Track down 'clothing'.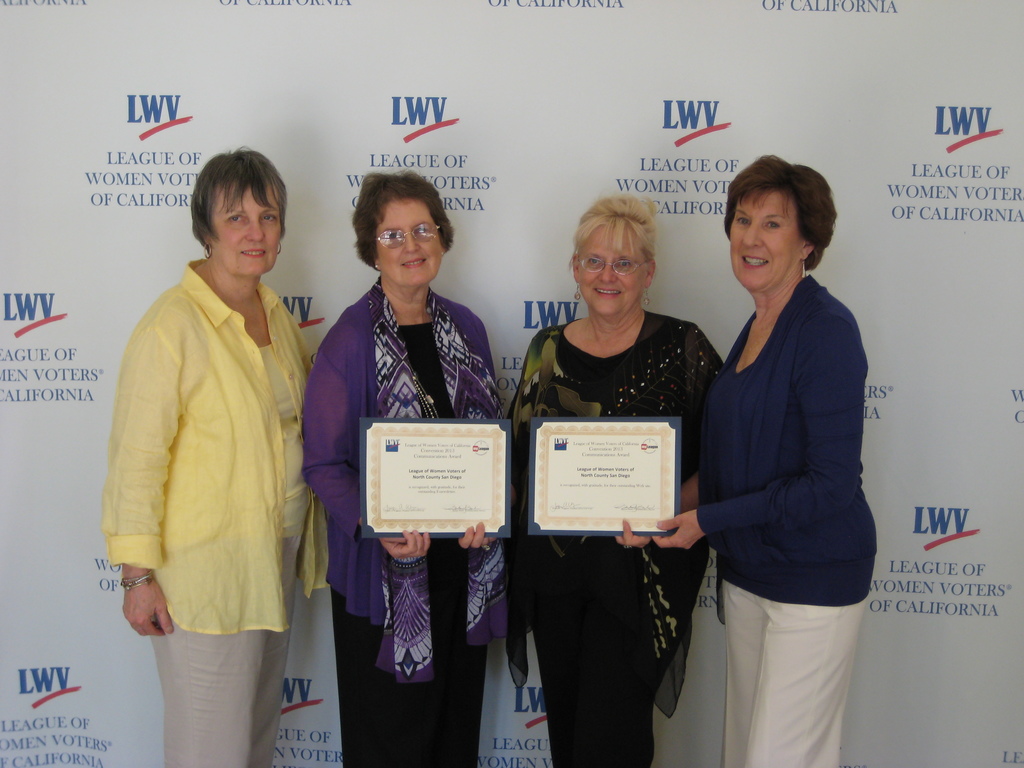
Tracked to crop(297, 271, 513, 767).
